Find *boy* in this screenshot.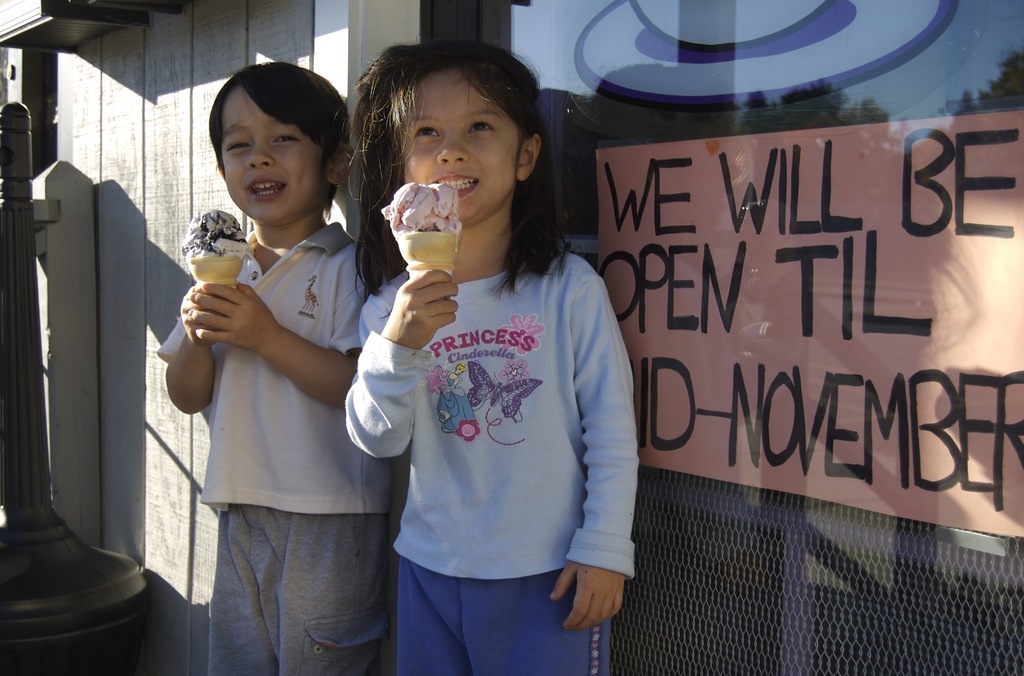
The bounding box for *boy* is {"x1": 165, "y1": 63, "x2": 396, "y2": 675}.
